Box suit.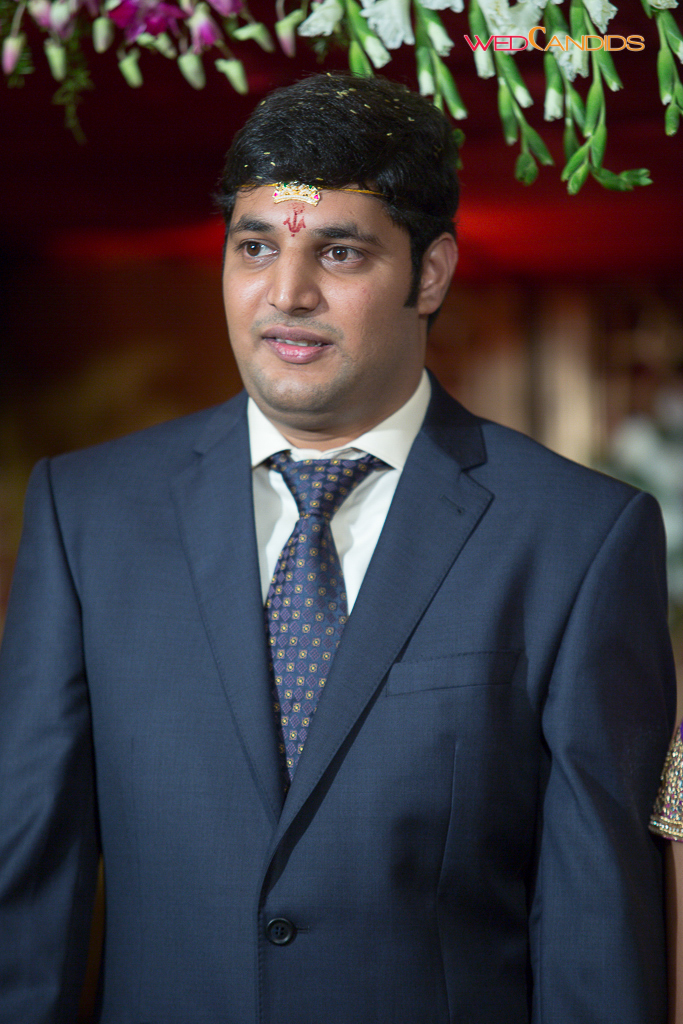
x1=25, y1=219, x2=659, y2=1011.
